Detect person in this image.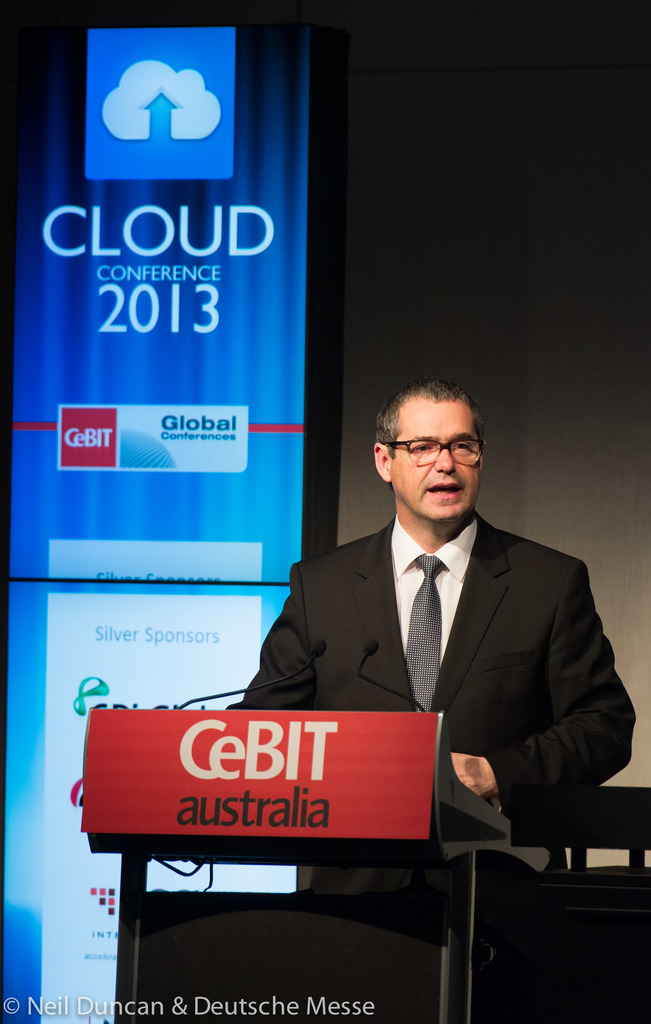
Detection: detection(264, 372, 618, 896).
